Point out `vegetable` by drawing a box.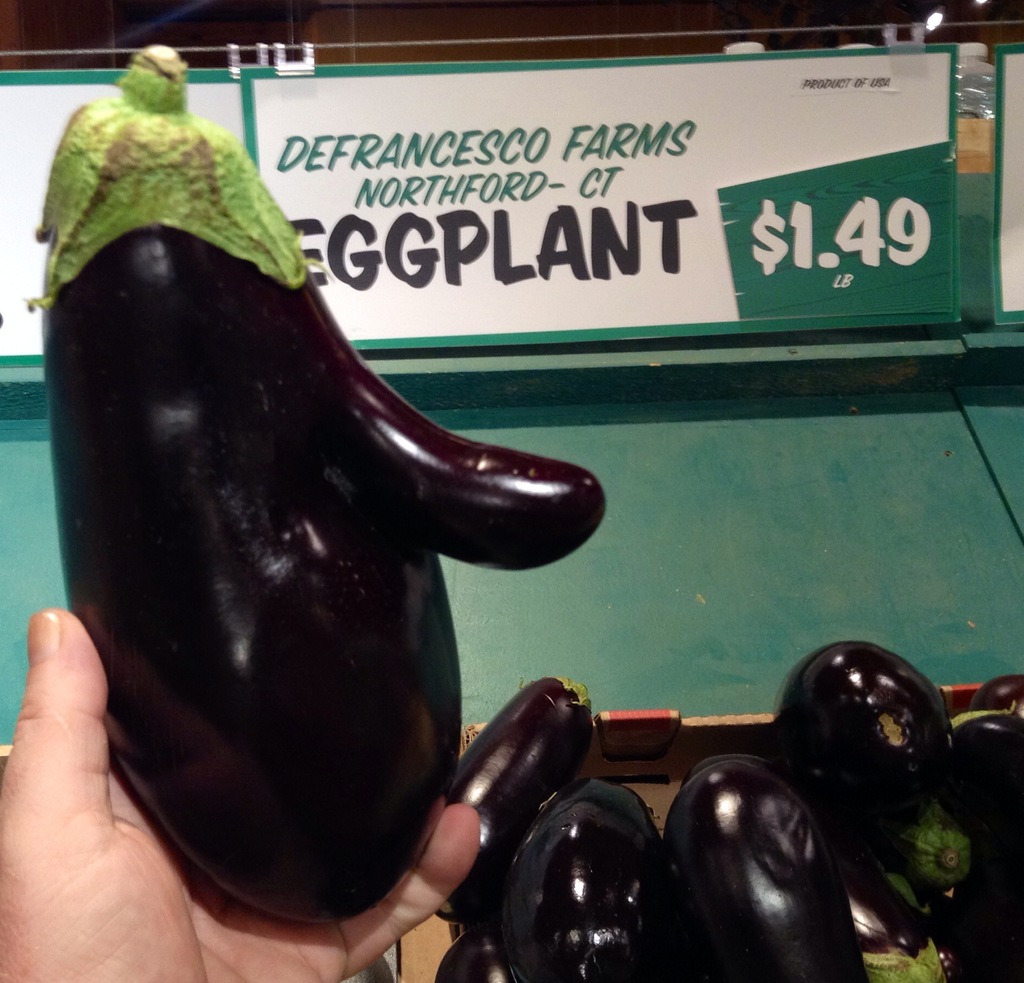
crop(763, 640, 950, 838).
